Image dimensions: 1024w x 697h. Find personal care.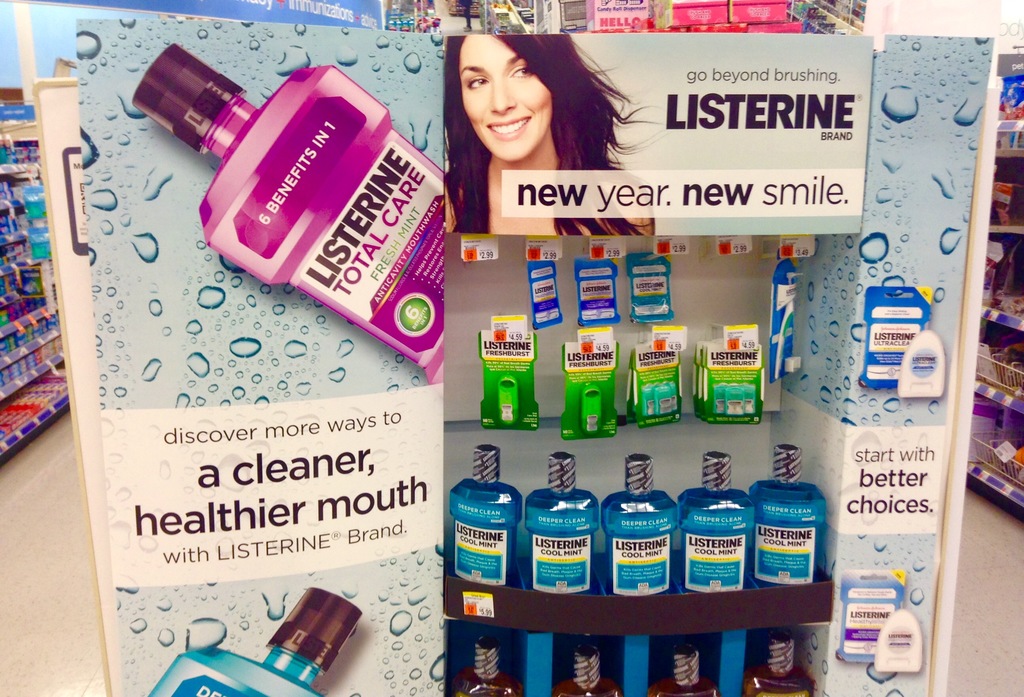
561 335 621 440.
